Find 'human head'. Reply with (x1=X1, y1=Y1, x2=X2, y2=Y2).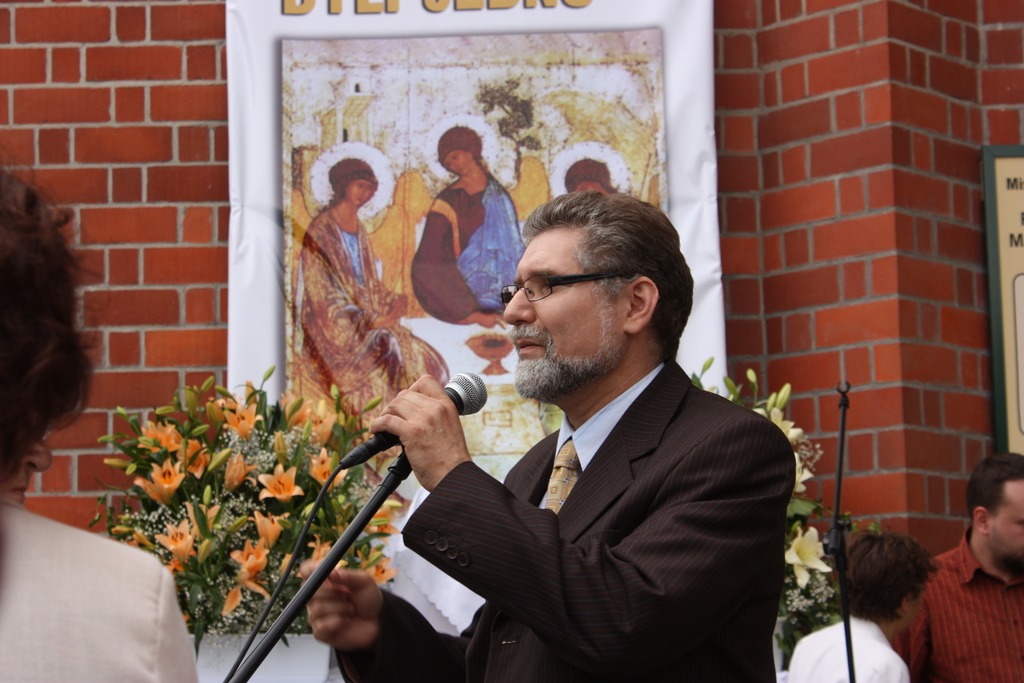
(x1=330, y1=161, x2=379, y2=204).
